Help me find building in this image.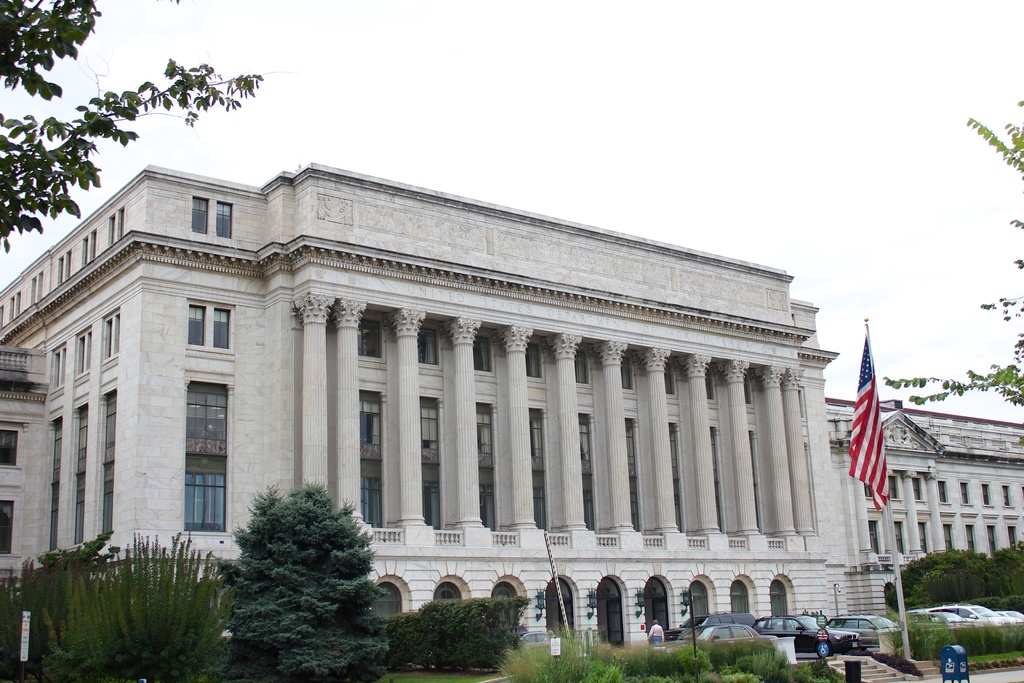
Found it: bbox=(828, 400, 1023, 584).
